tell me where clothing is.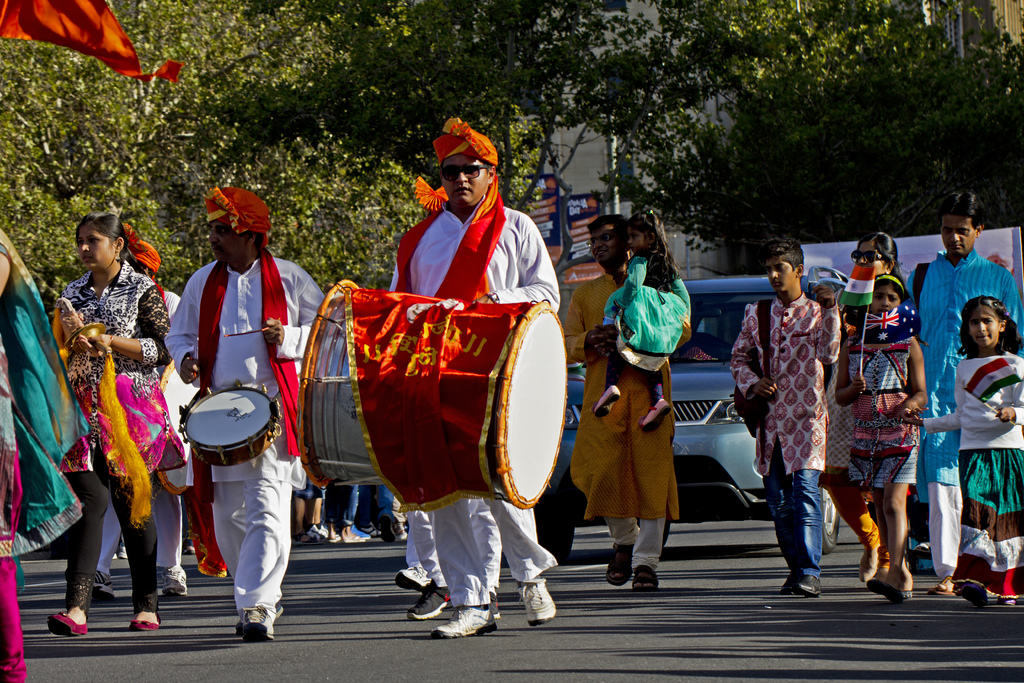
clothing is at {"x1": 908, "y1": 259, "x2": 1020, "y2": 575}.
